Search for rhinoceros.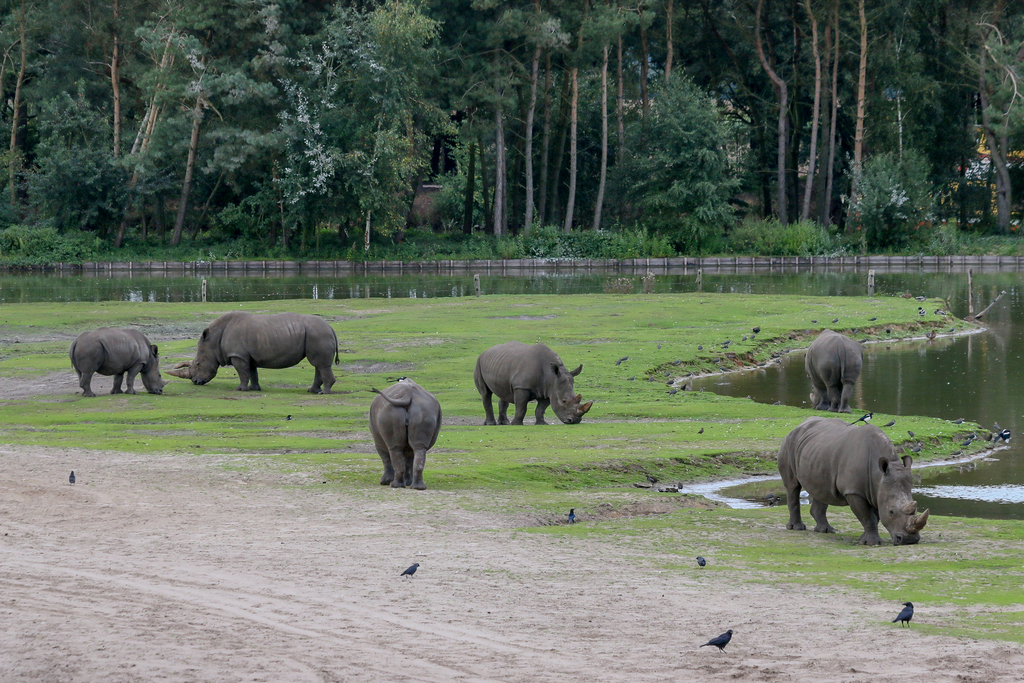
Found at [x1=65, y1=325, x2=168, y2=396].
